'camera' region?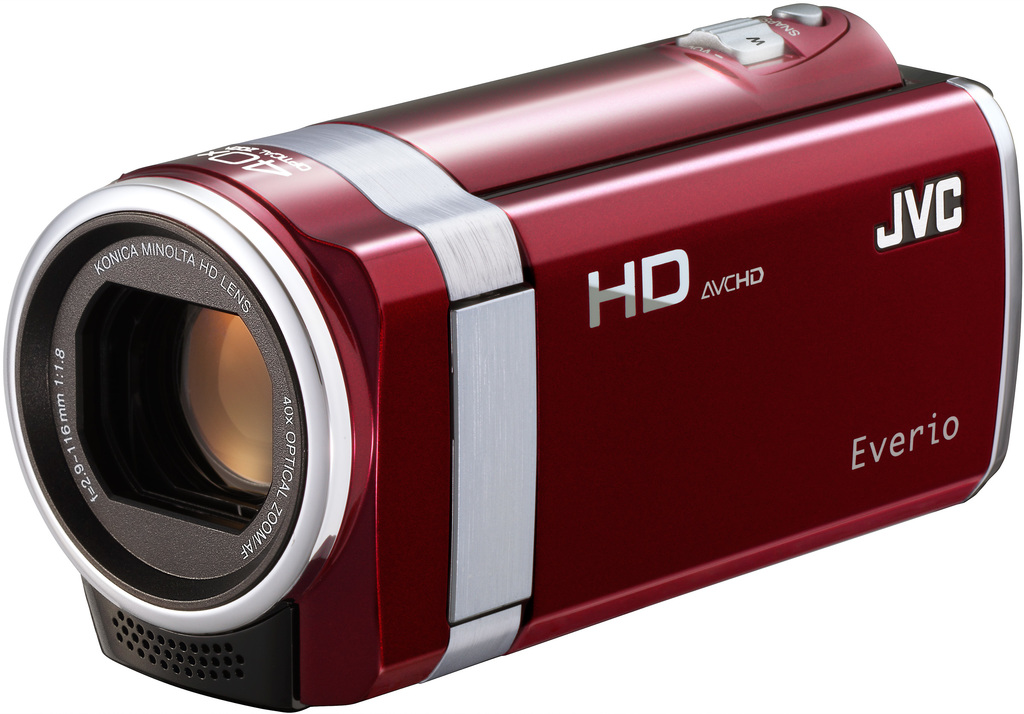
{"x1": 4, "y1": 2, "x2": 1023, "y2": 713}
